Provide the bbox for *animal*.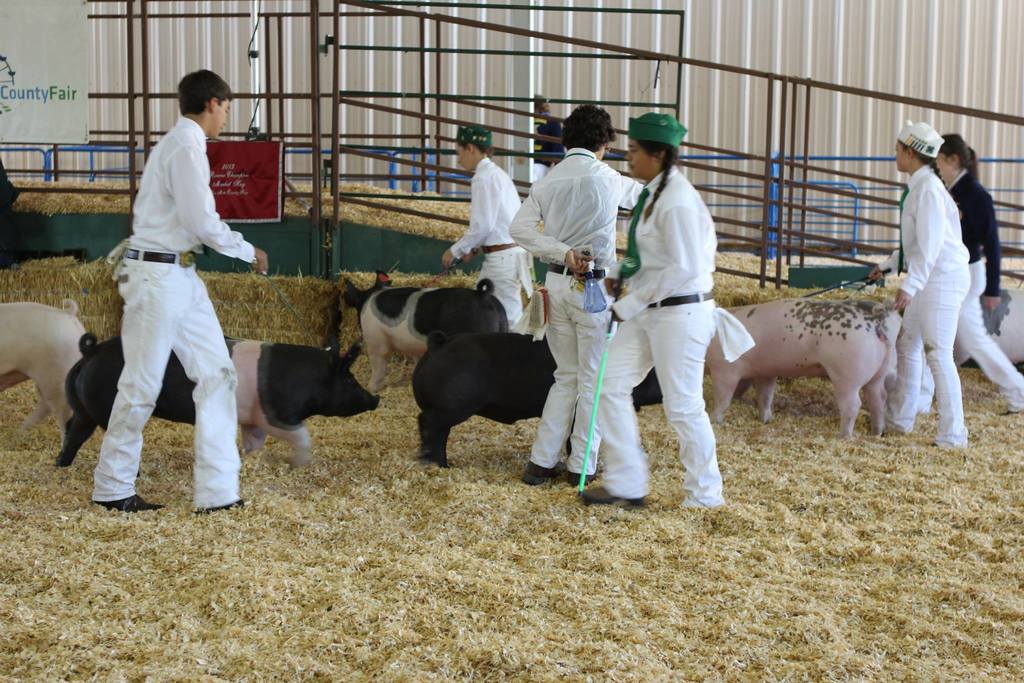
[left=896, top=290, right=1023, bottom=371].
